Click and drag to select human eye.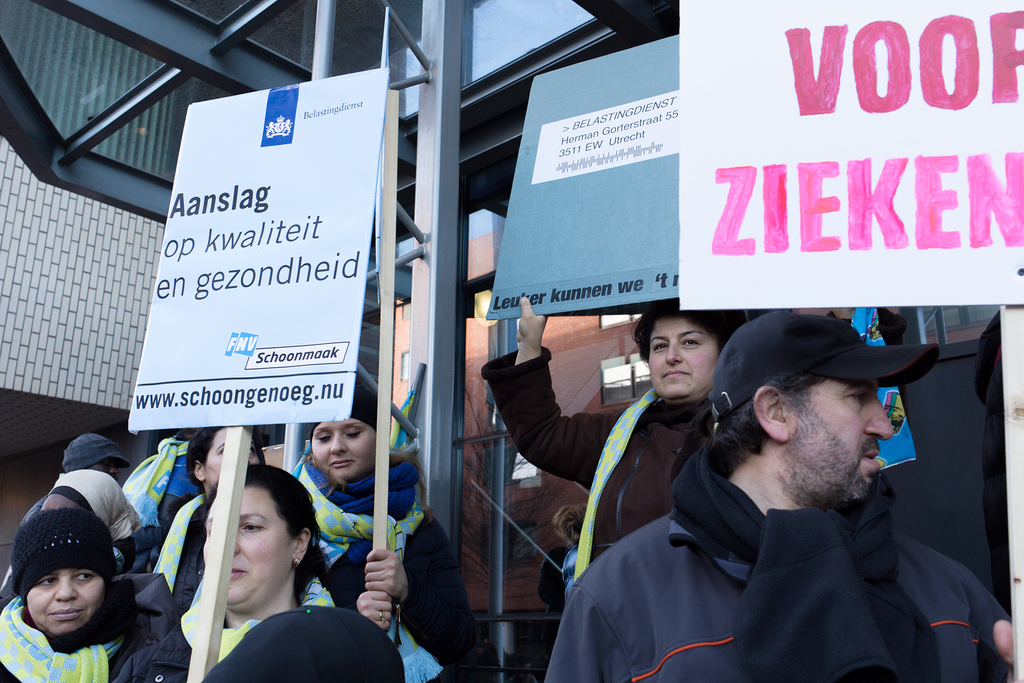
Selection: locate(36, 575, 56, 587).
